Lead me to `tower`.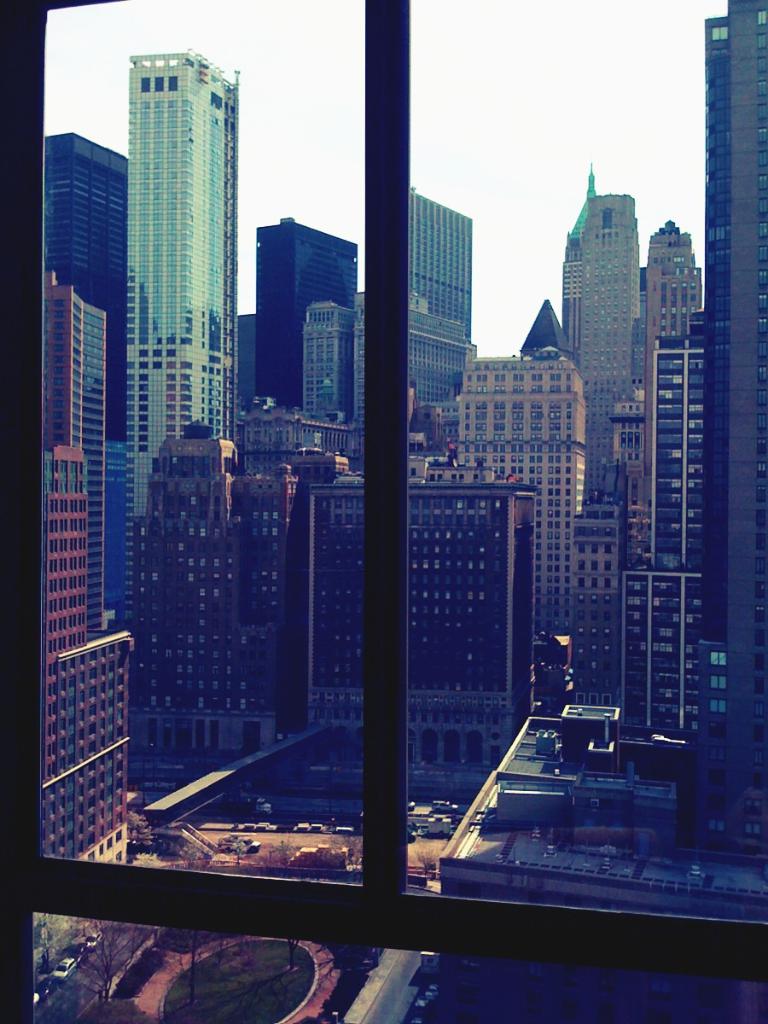
Lead to 704/0/767/823.
